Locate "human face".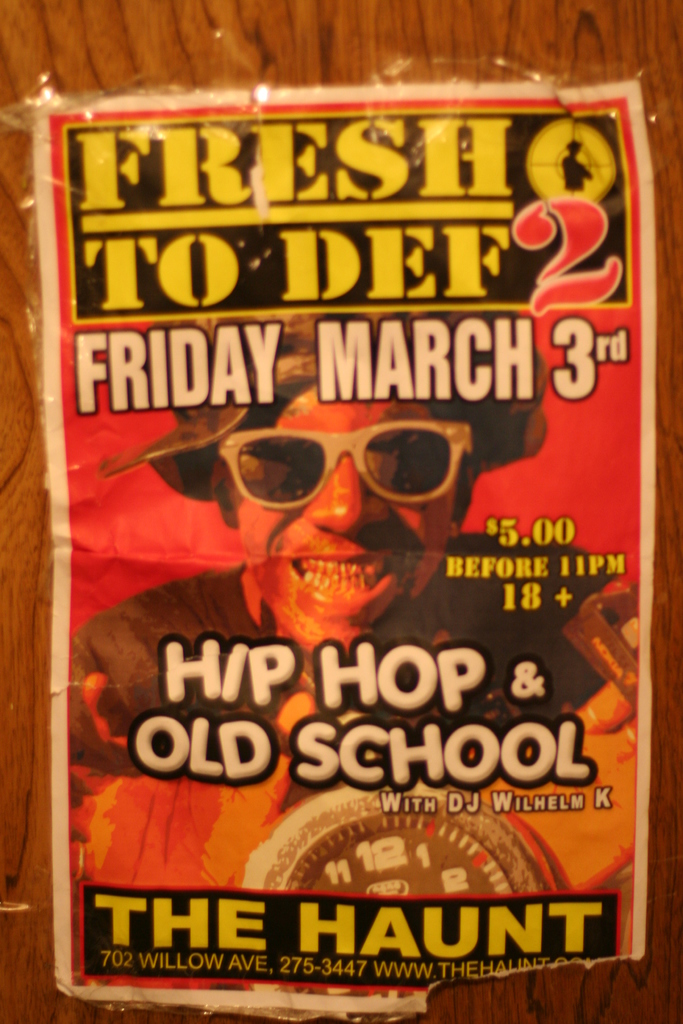
Bounding box: [x1=236, y1=386, x2=457, y2=660].
